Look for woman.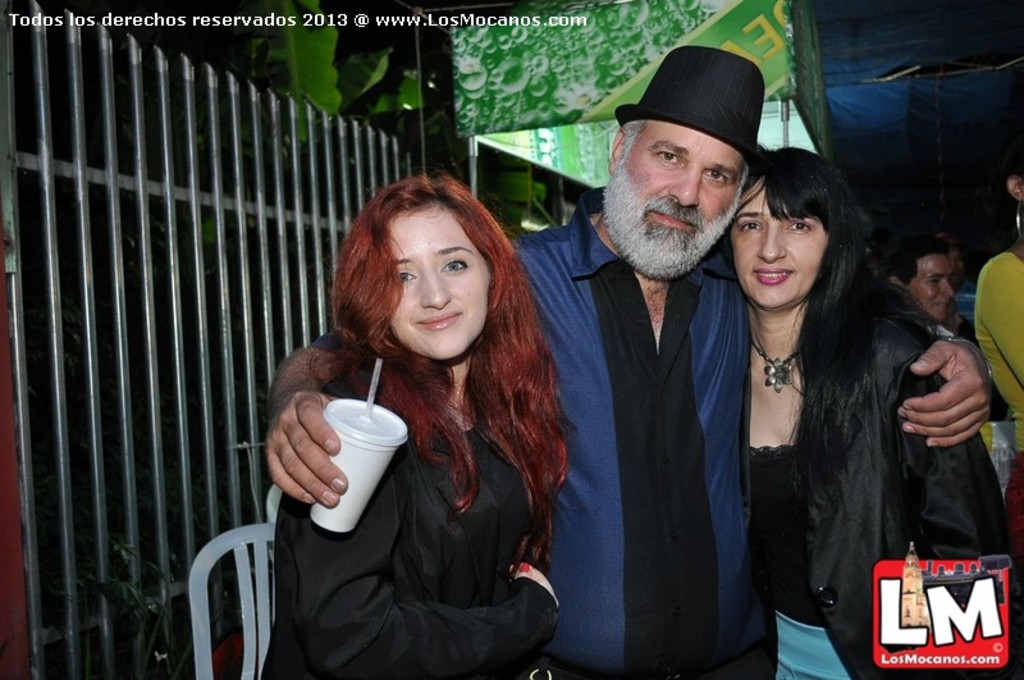
Found: 970,146,1023,555.
